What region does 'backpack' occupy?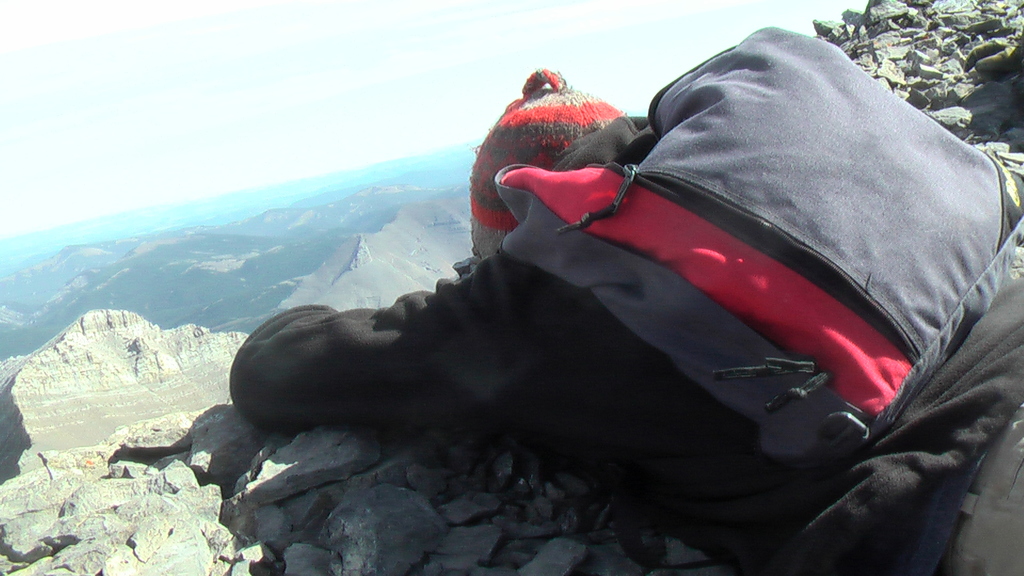
514,77,1003,419.
